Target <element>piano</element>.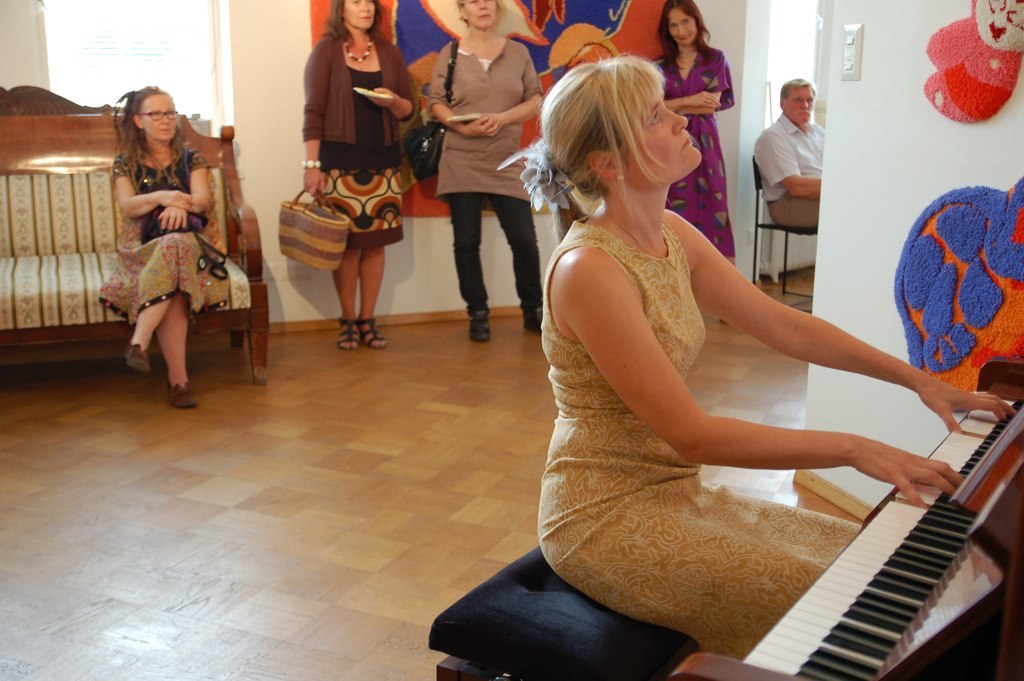
Target region: box=[662, 351, 1023, 680].
